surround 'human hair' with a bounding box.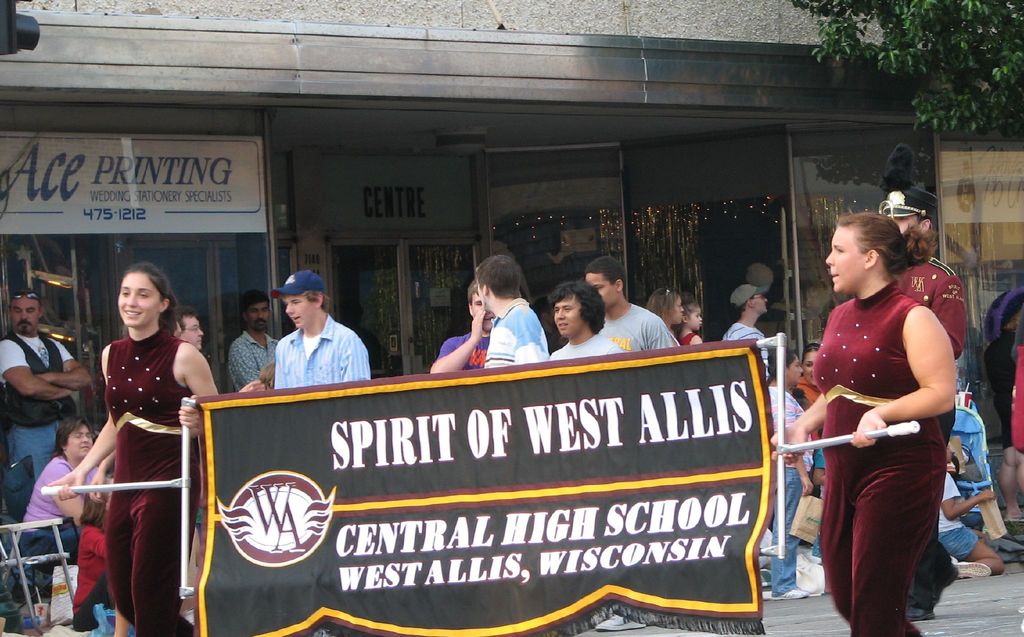
detection(244, 289, 268, 321).
